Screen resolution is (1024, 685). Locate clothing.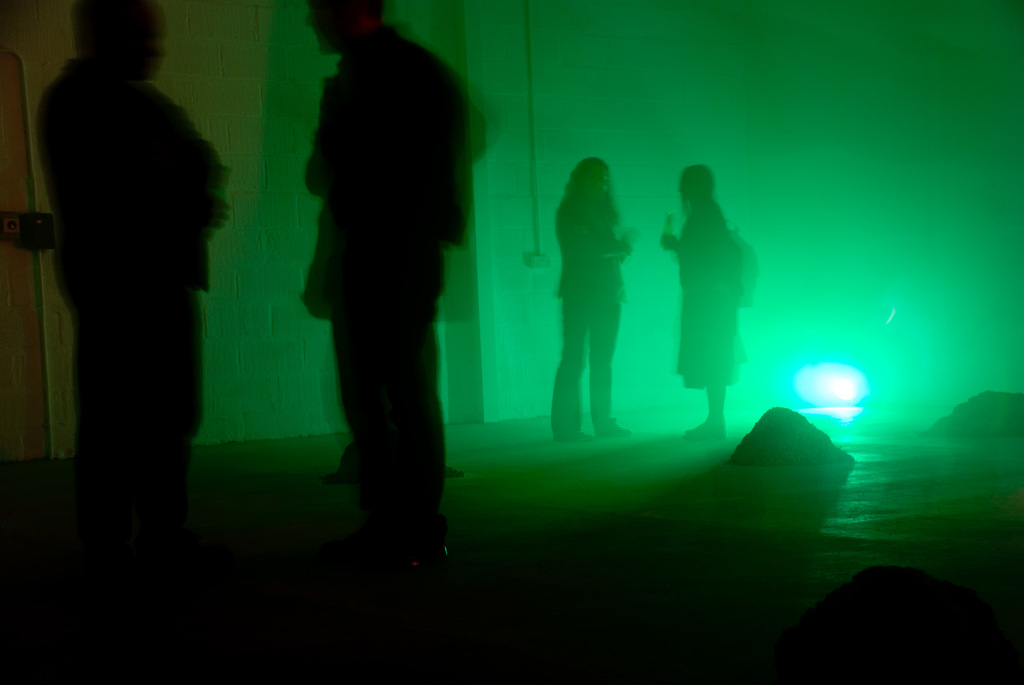
pyautogui.locateOnScreen(280, 0, 484, 564).
